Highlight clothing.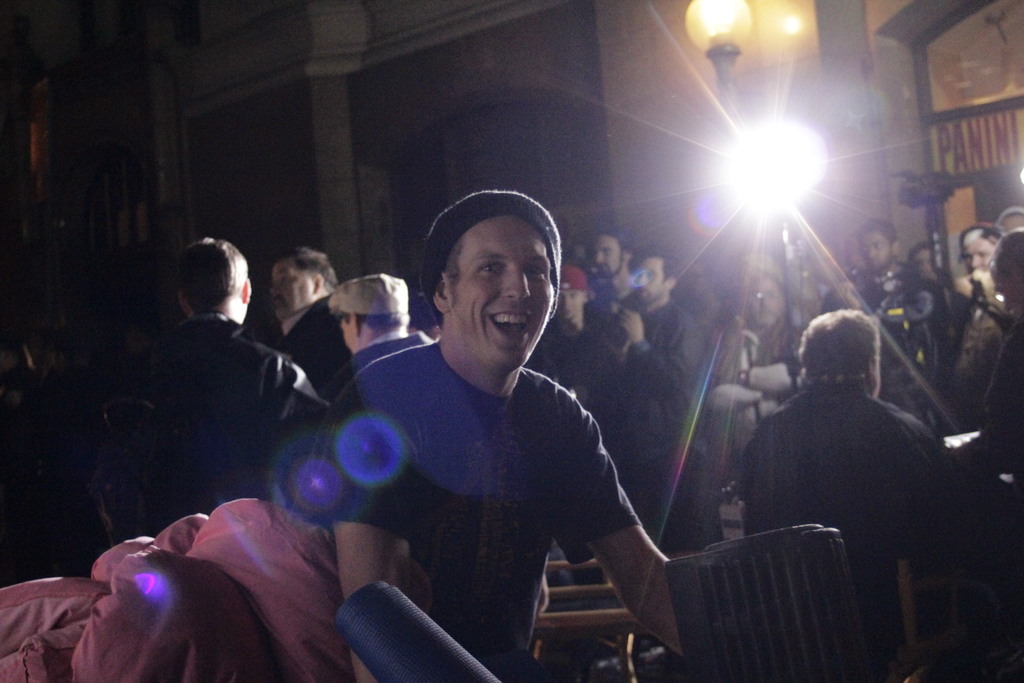
Highlighted region: 340/324/438/381.
